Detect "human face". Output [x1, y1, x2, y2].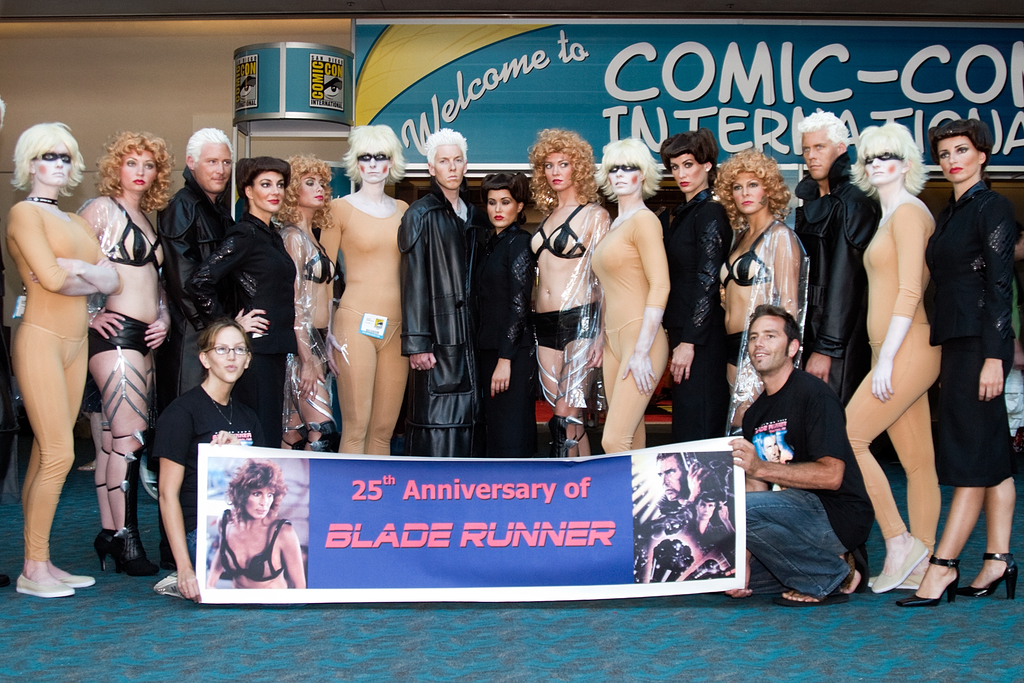
[196, 145, 231, 196].
